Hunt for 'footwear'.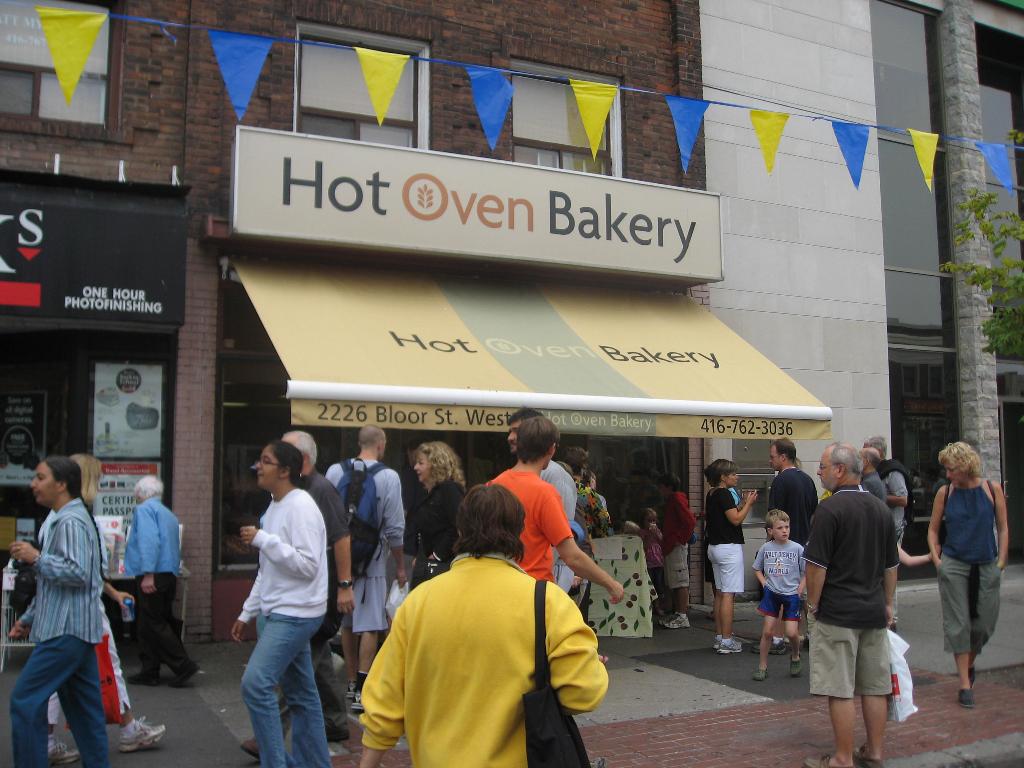
Hunted down at x1=754 y1=666 x2=767 y2=680.
